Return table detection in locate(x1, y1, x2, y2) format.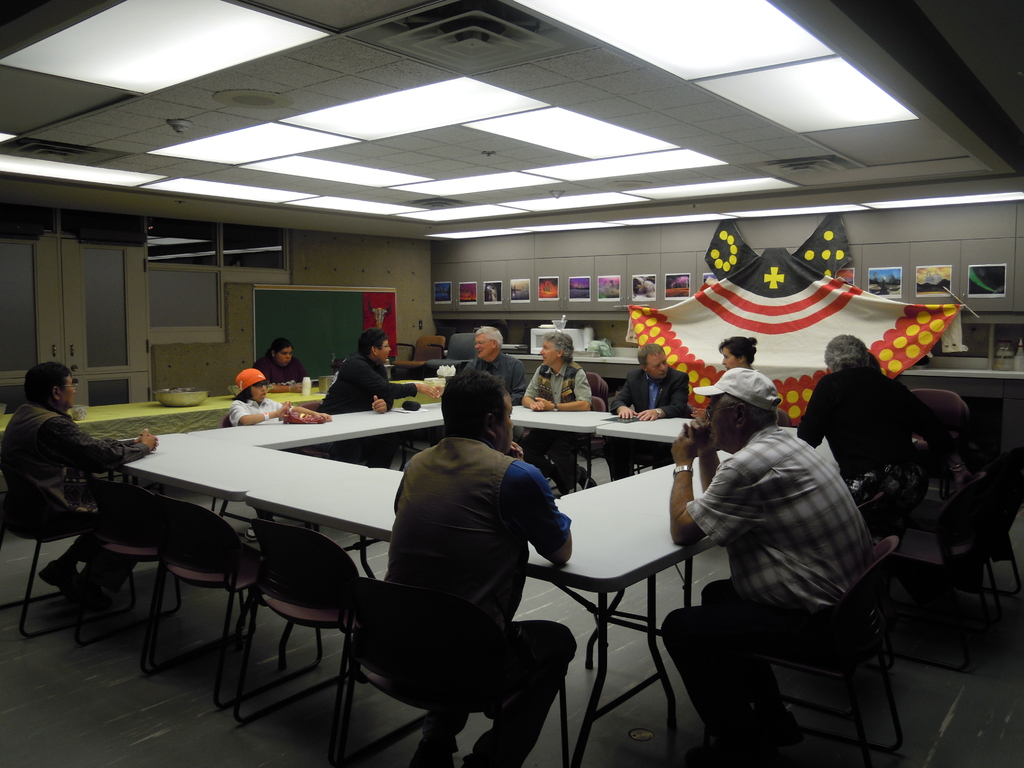
locate(185, 400, 443, 522).
